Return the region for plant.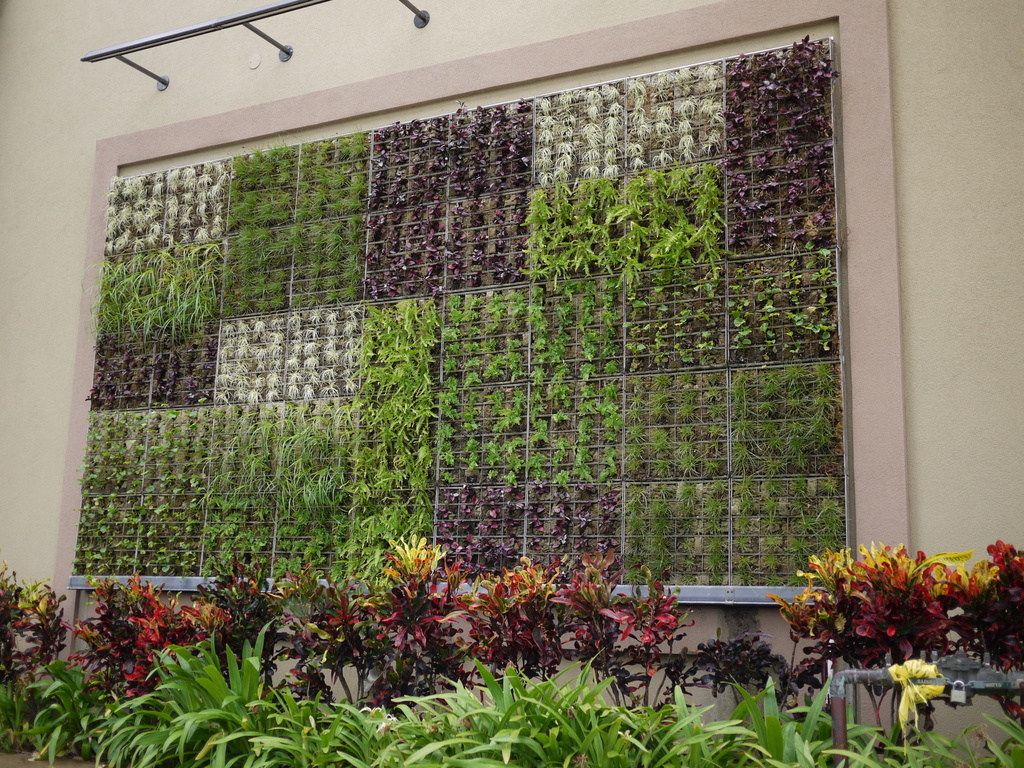
[x1=49, y1=571, x2=167, y2=690].
